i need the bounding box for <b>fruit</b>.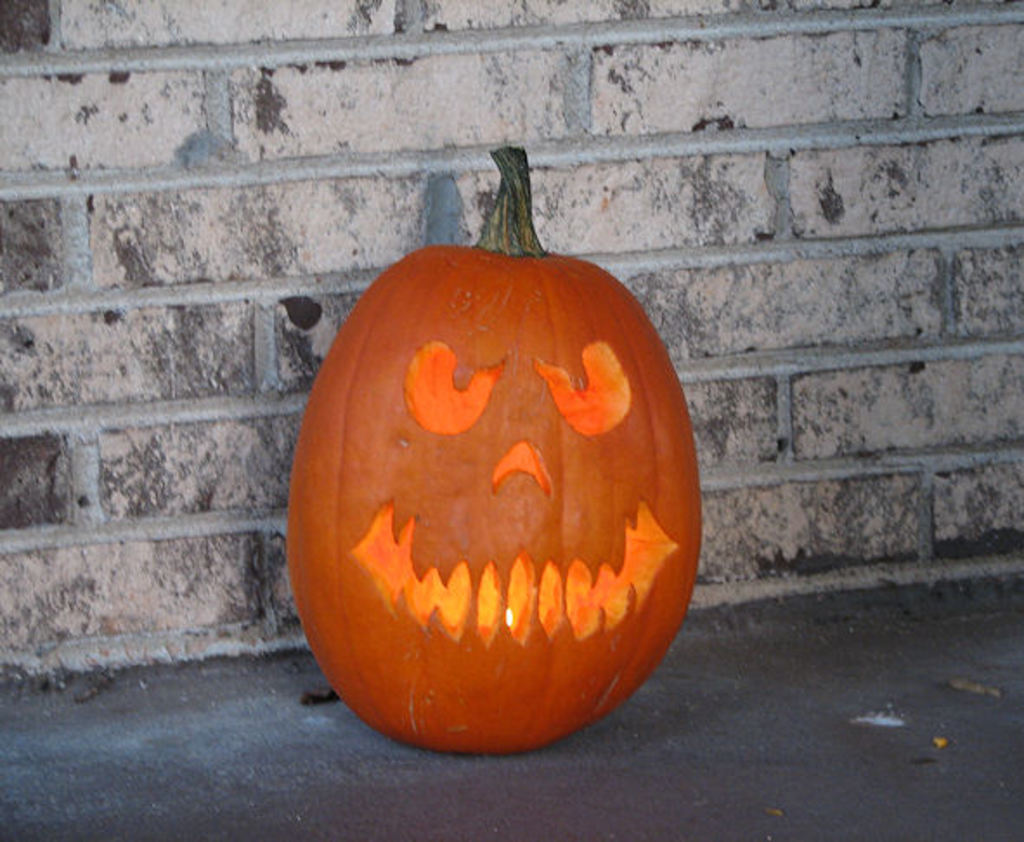
Here it is: 282,142,709,757.
